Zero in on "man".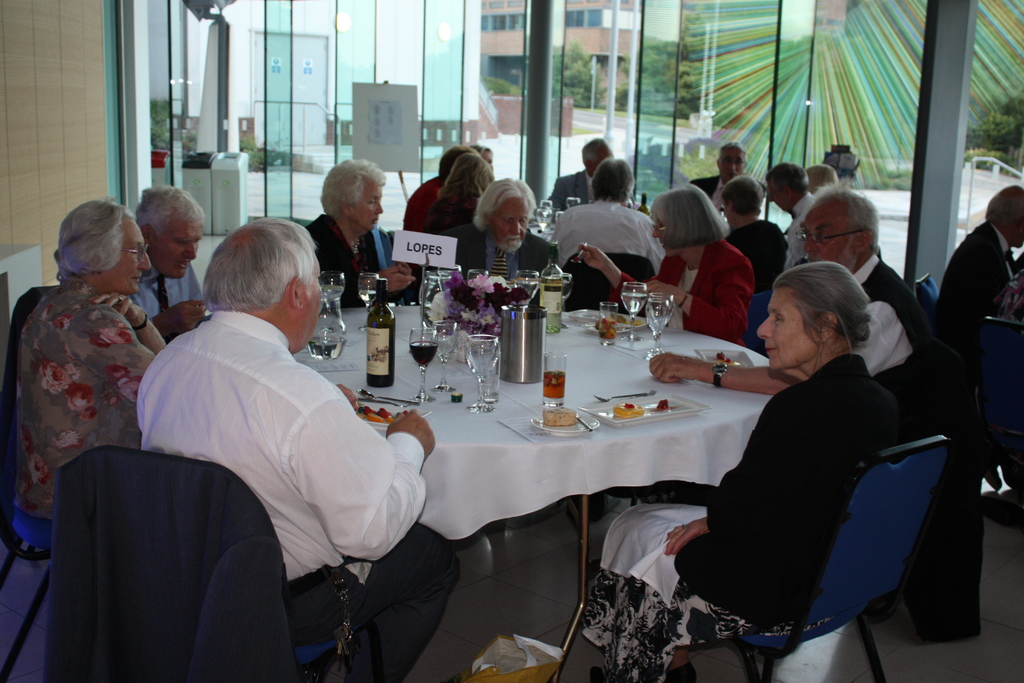
Zeroed in: box(684, 134, 773, 217).
